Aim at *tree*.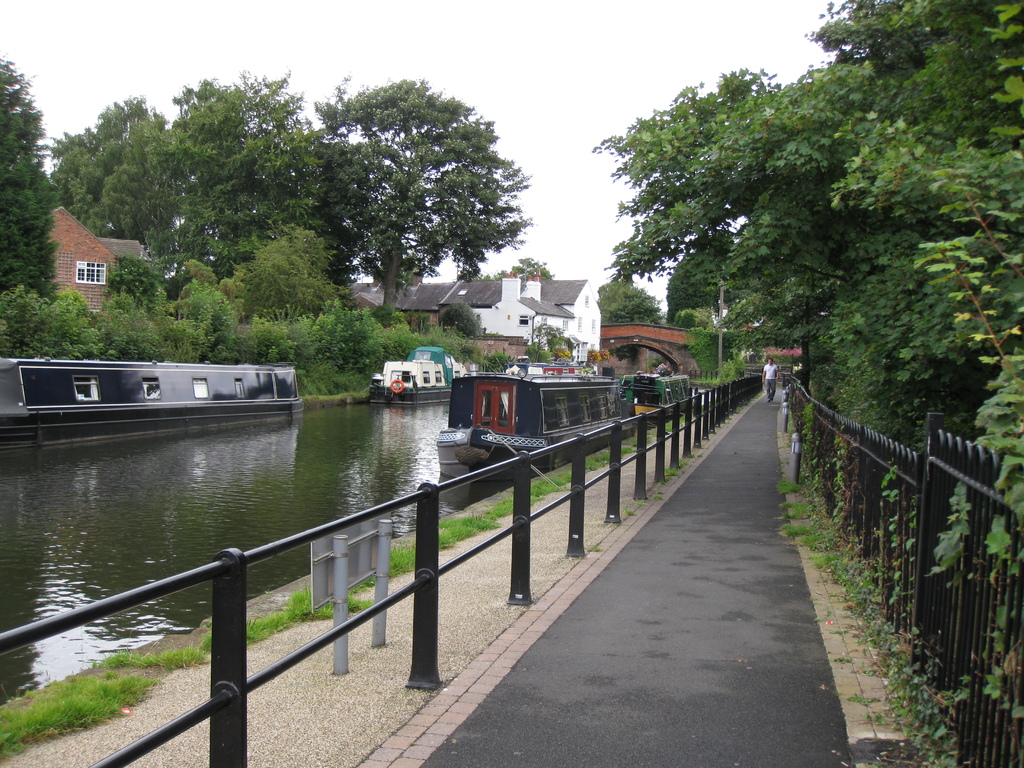
Aimed at box(591, 271, 664, 321).
